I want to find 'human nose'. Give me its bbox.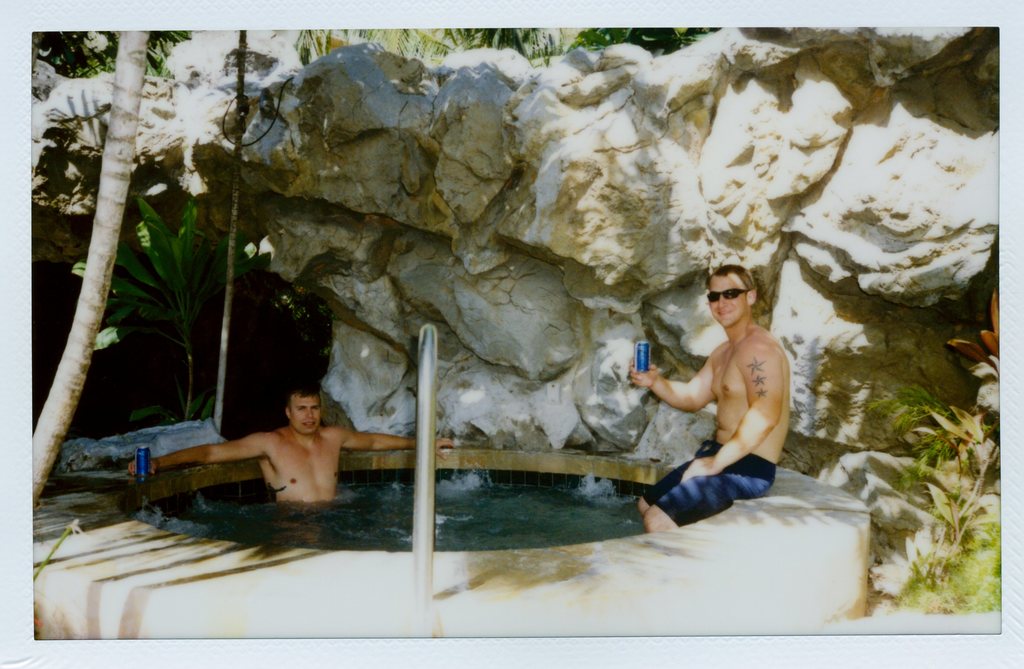
{"x1": 716, "y1": 293, "x2": 730, "y2": 307}.
